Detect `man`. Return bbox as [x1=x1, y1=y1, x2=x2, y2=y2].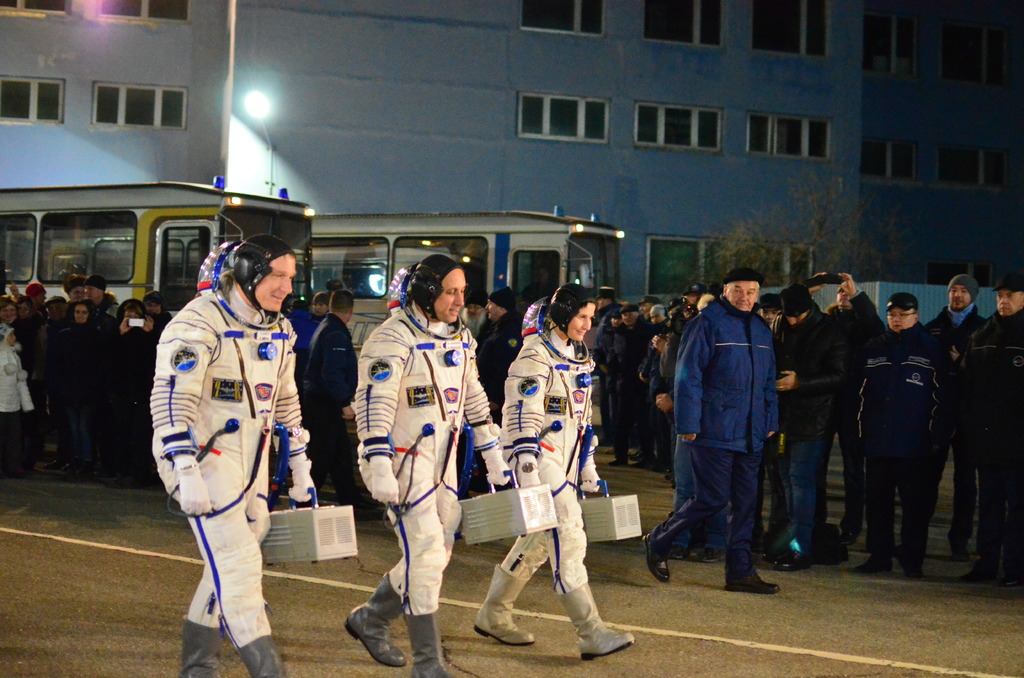
[x1=84, y1=276, x2=126, y2=321].
